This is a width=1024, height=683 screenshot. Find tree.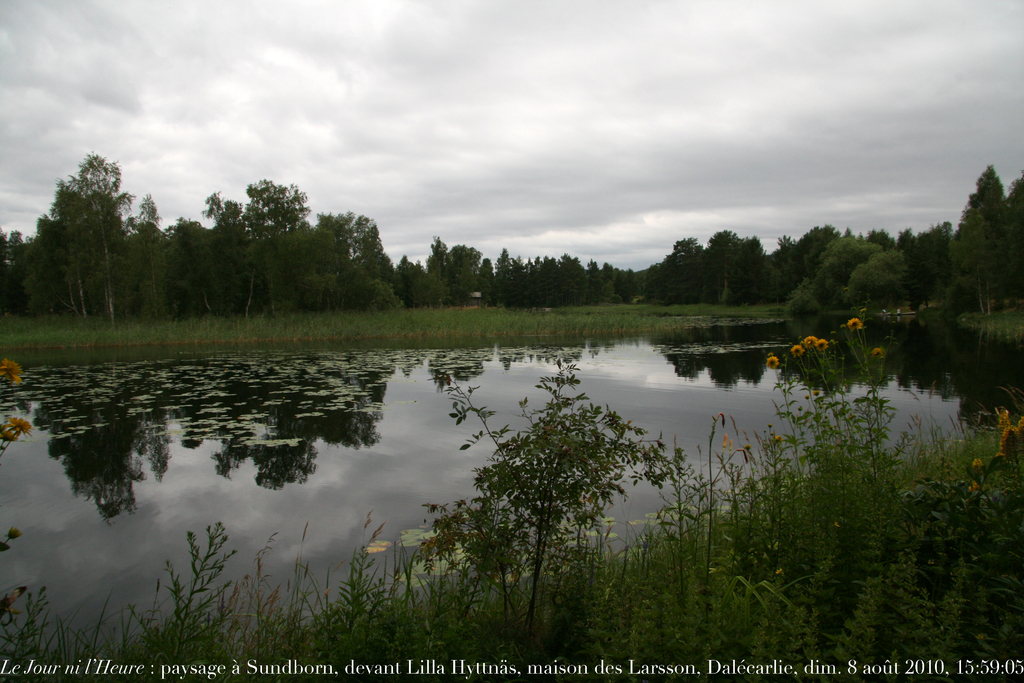
Bounding box: select_region(896, 229, 920, 250).
